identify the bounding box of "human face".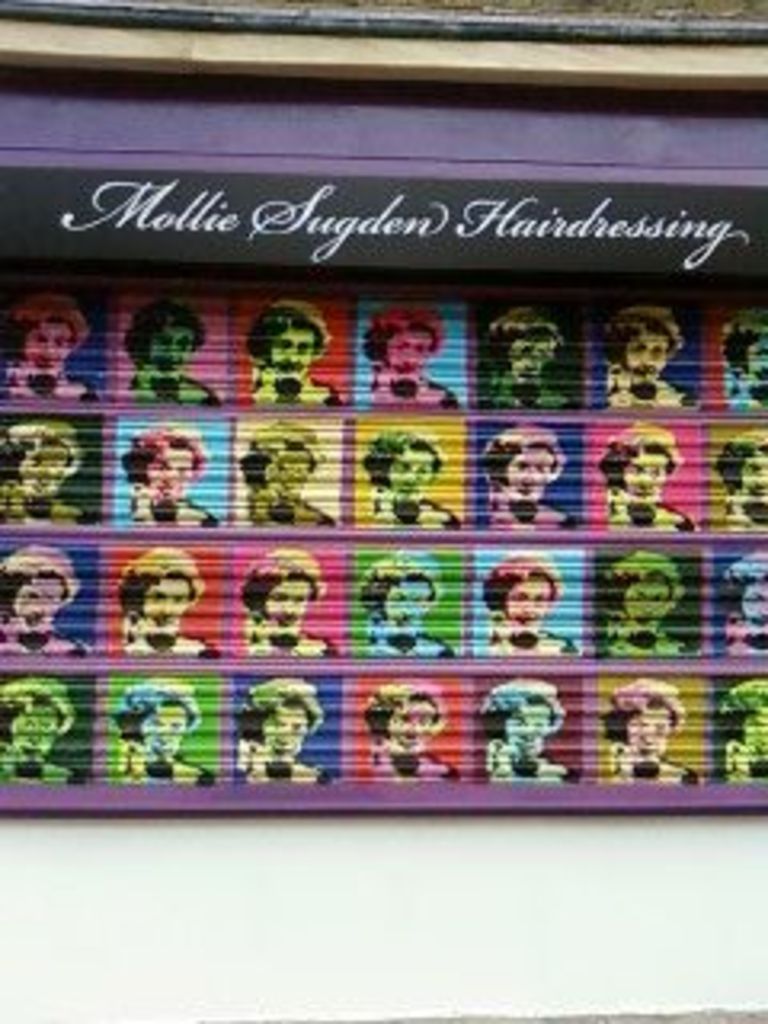
(left=259, top=445, right=310, bottom=496).
